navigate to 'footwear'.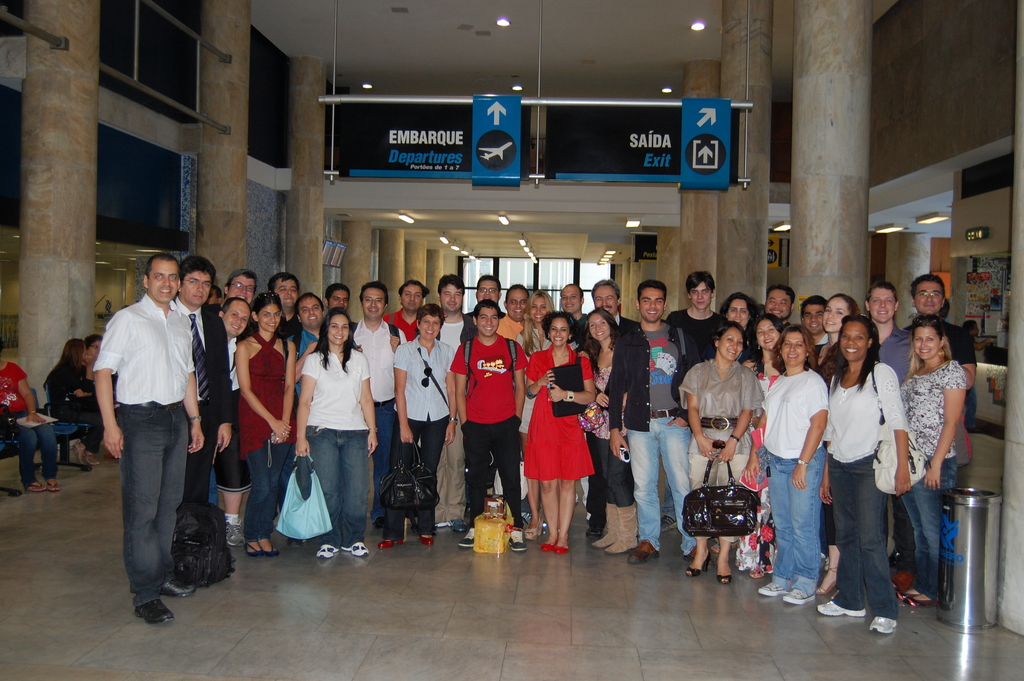
Navigation target: {"x1": 378, "y1": 539, "x2": 394, "y2": 550}.
